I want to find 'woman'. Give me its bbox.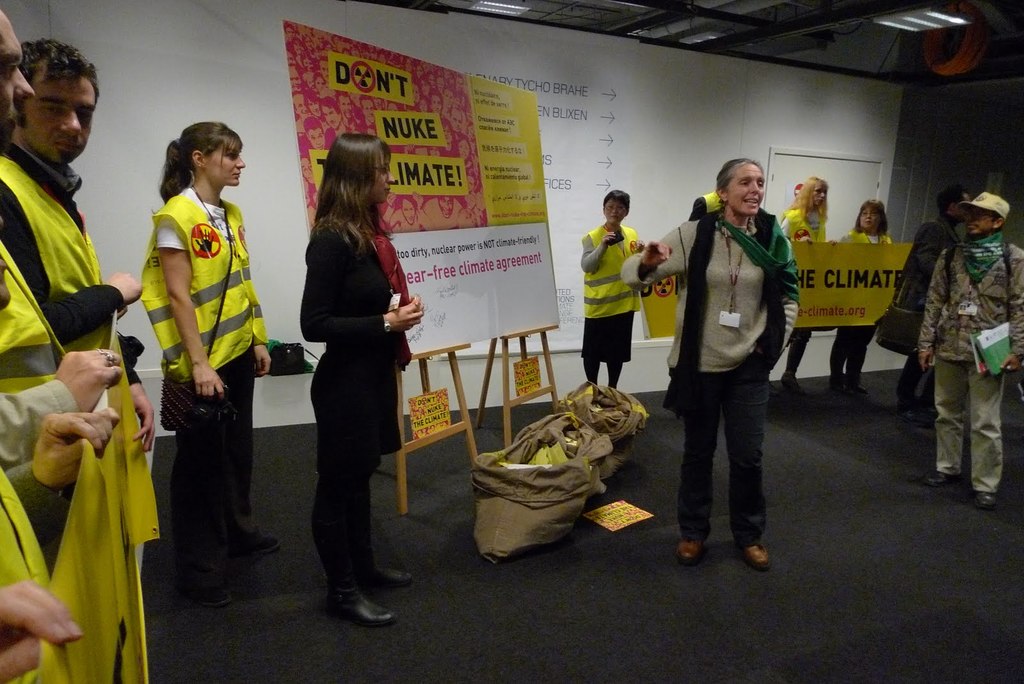
776 174 828 396.
